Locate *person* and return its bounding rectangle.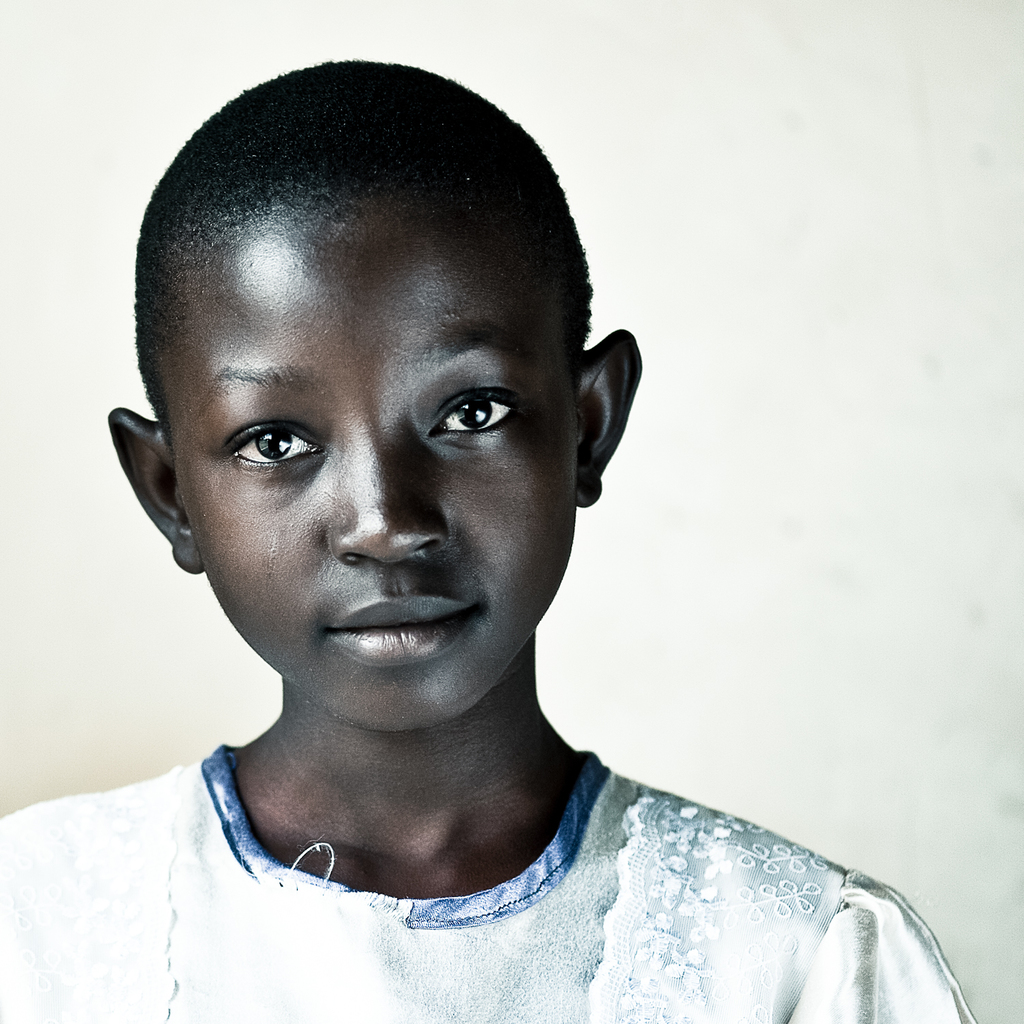
l=57, t=3, r=920, b=1023.
